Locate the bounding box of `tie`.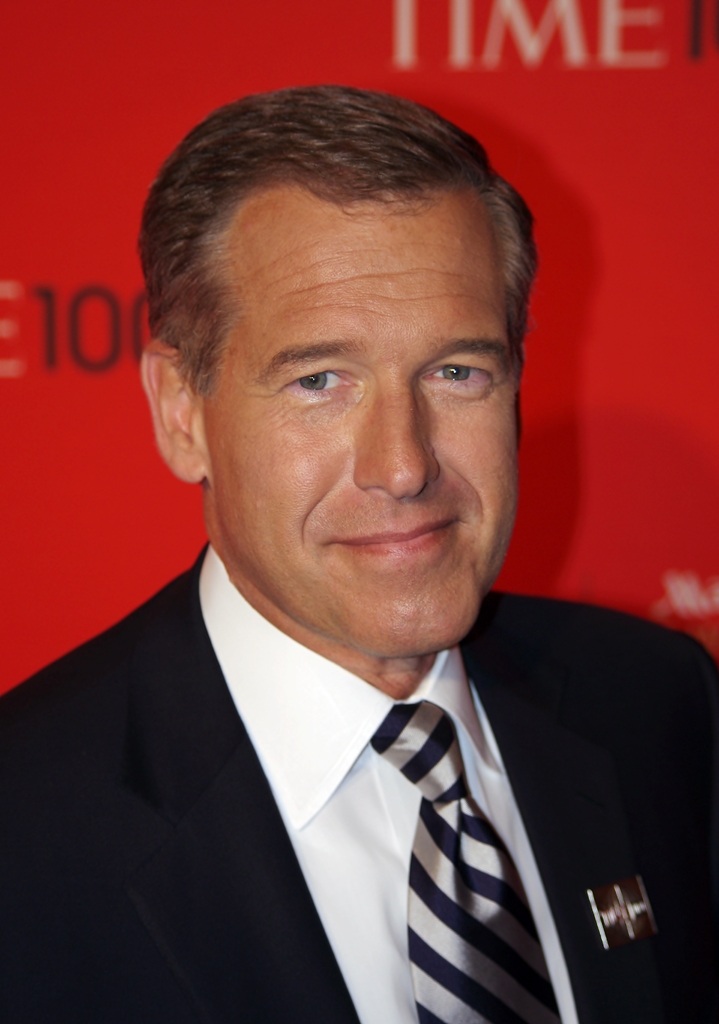
Bounding box: 372/692/564/1023.
